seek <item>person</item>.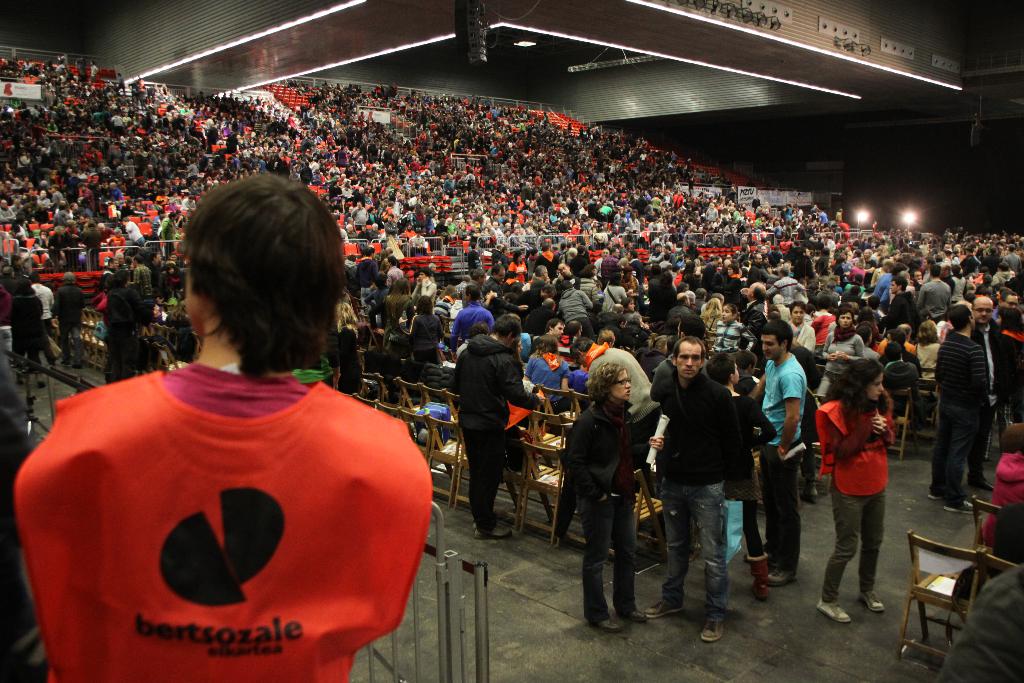
bbox(807, 311, 872, 413).
